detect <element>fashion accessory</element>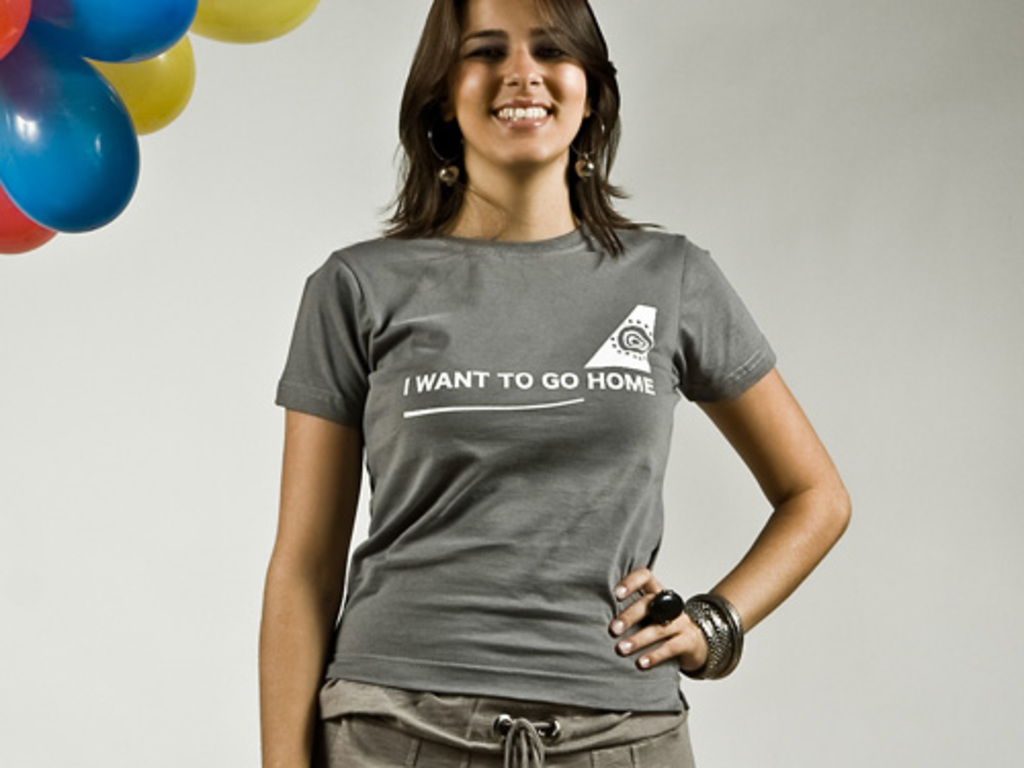
{"x1": 569, "y1": 125, "x2": 594, "y2": 176}
